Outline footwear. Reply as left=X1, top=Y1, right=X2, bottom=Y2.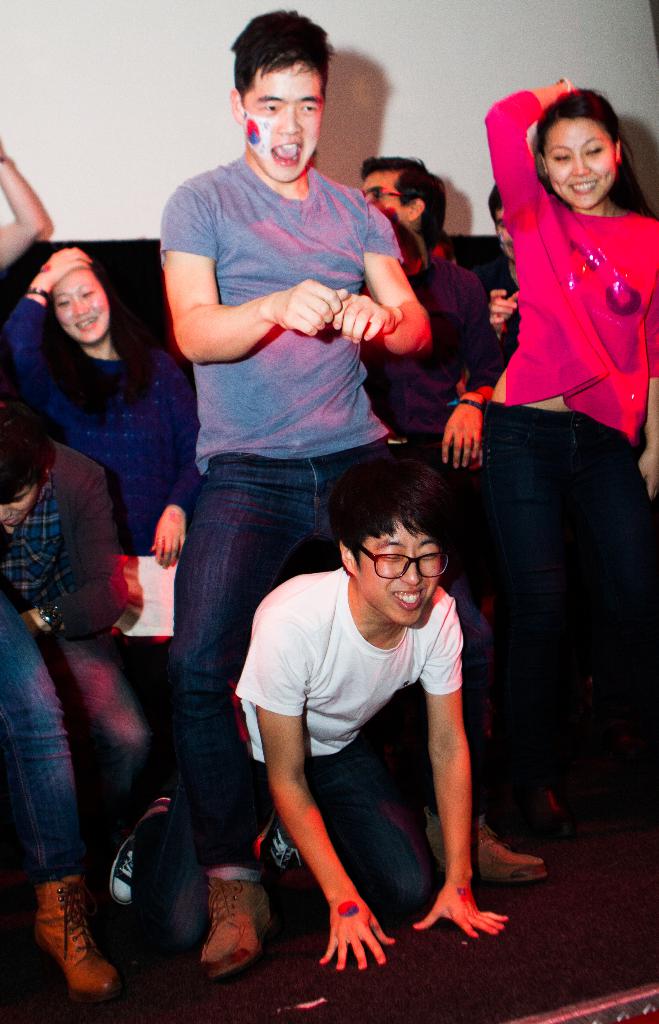
left=421, top=801, right=558, bottom=890.
